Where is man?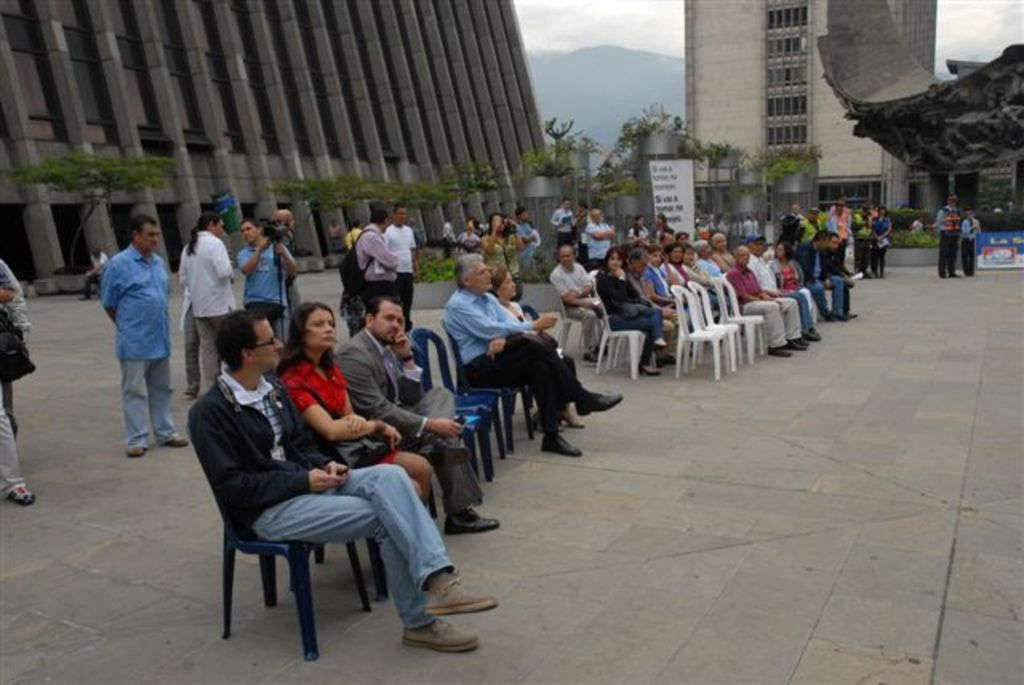
detection(726, 245, 802, 352).
